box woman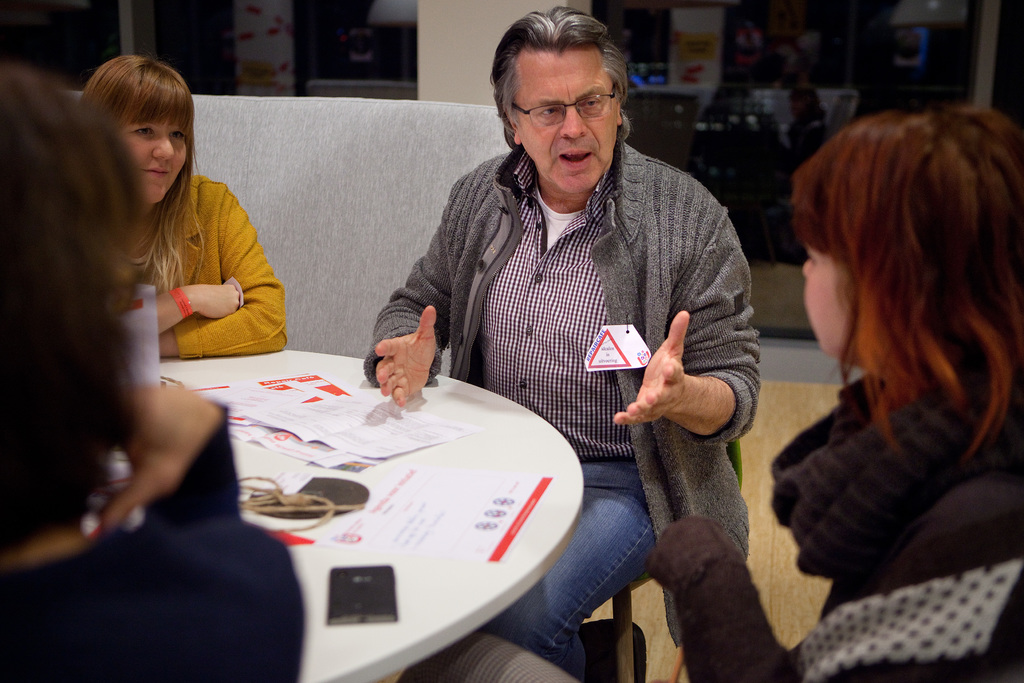
bbox=(739, 71, 1023, 620)
